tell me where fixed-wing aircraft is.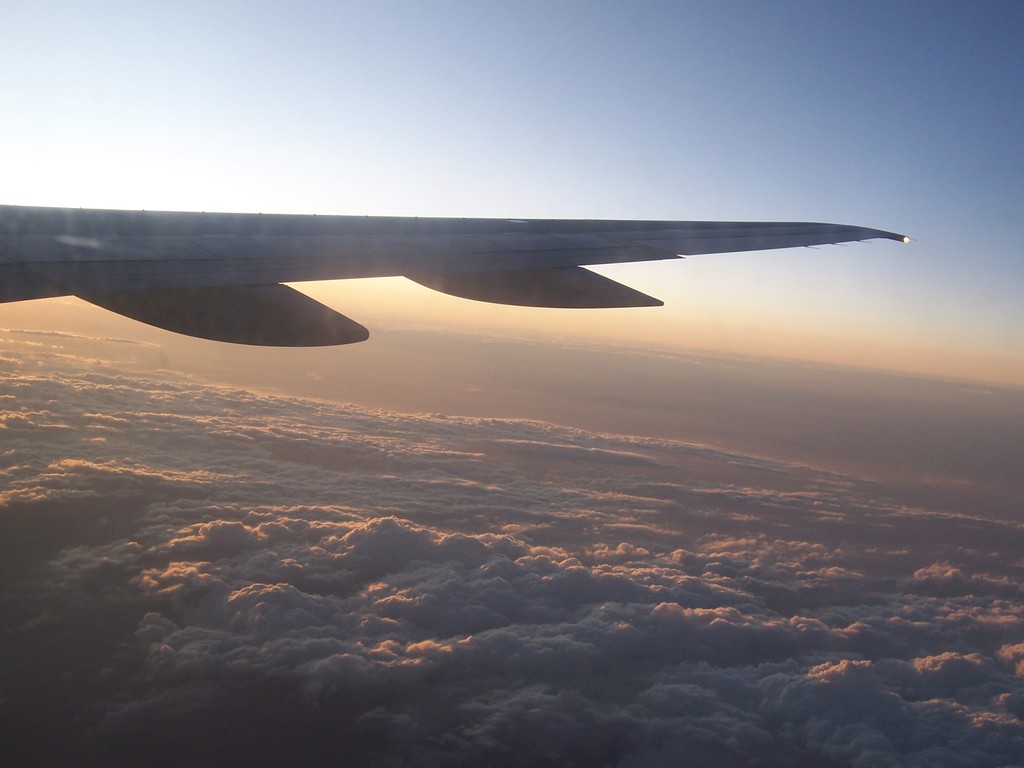
fixed-wing aircraft is at 0 196 906 348.
